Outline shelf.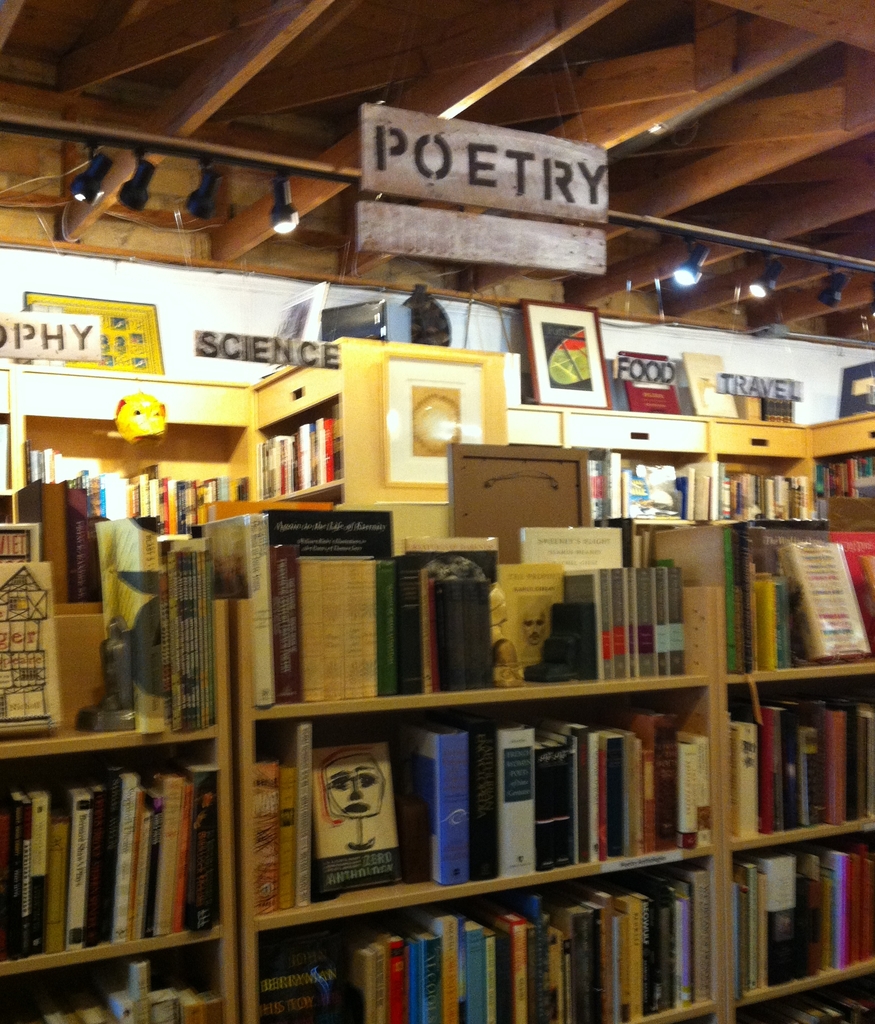
Outline: [x1=613, y1=458, x2=704, y2=518].
